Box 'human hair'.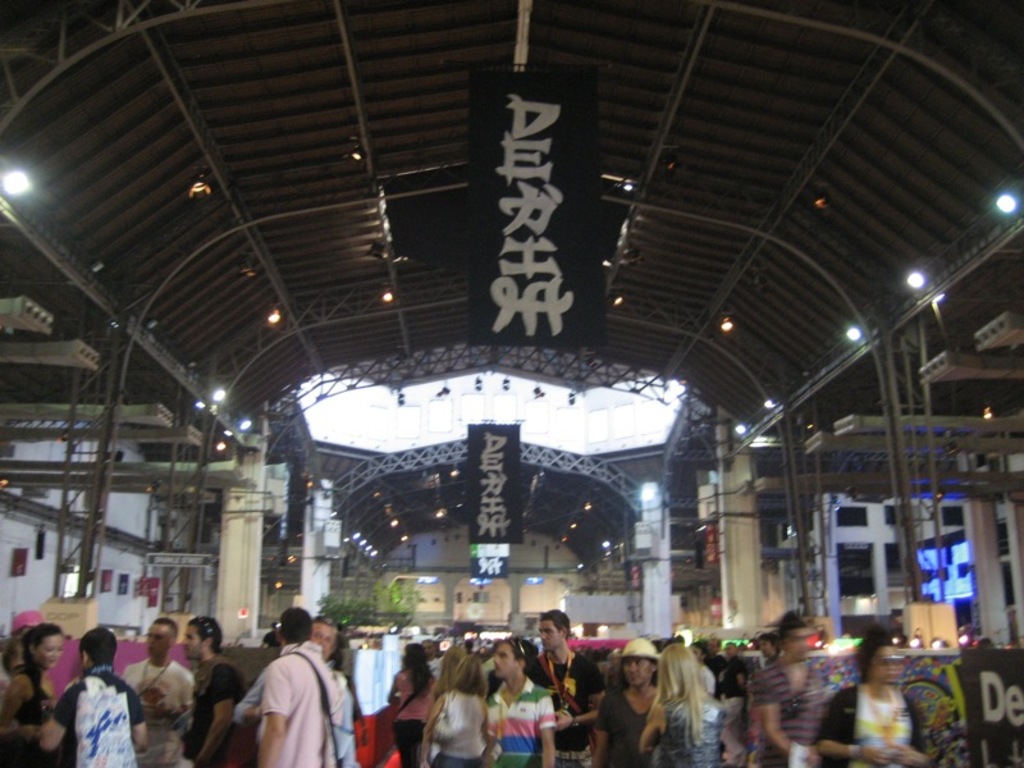
pyautogui.locateOnScreen(851, 627, 895, 682).
